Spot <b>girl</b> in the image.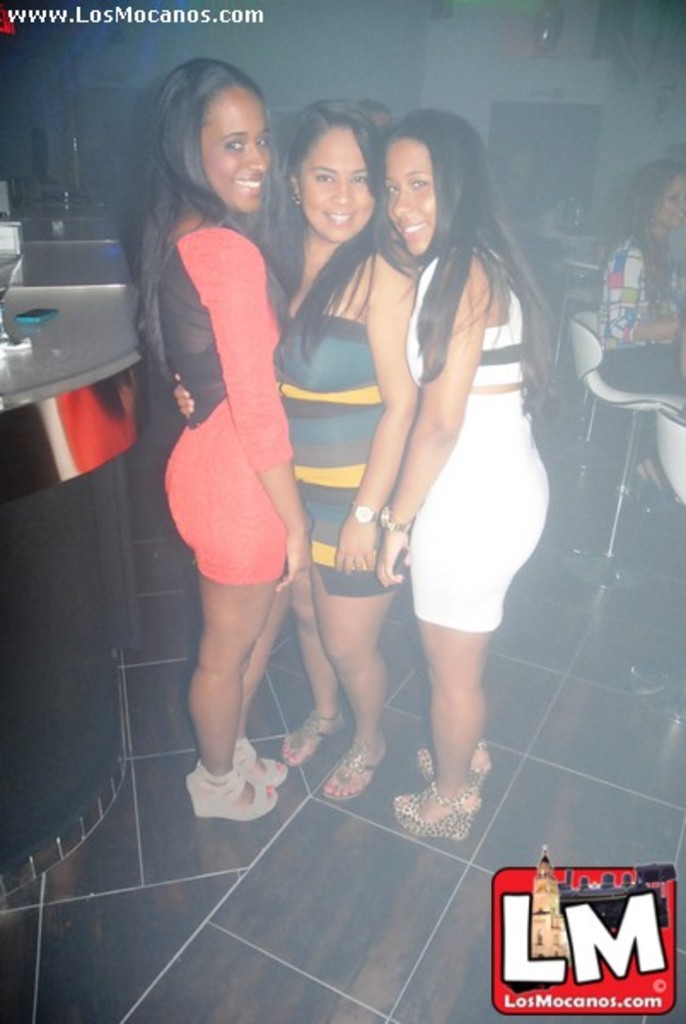
<b>girl</b> found at <region>594, 159, 684, 512</region>.
